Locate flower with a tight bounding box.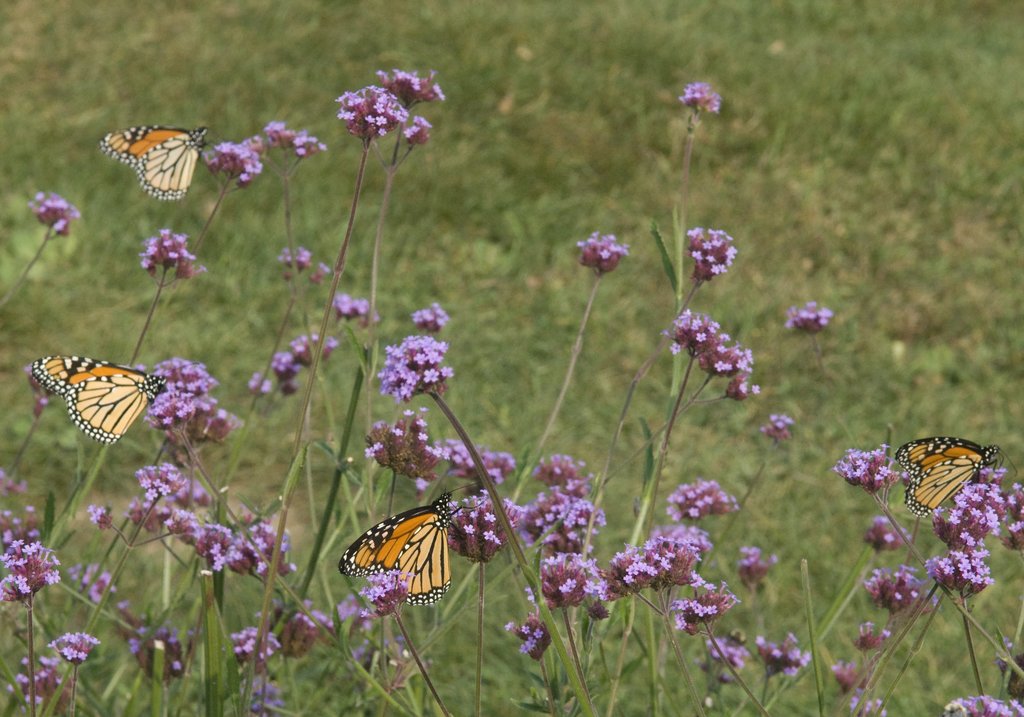
x1=701, y1=631, x2=746, y2=663.
